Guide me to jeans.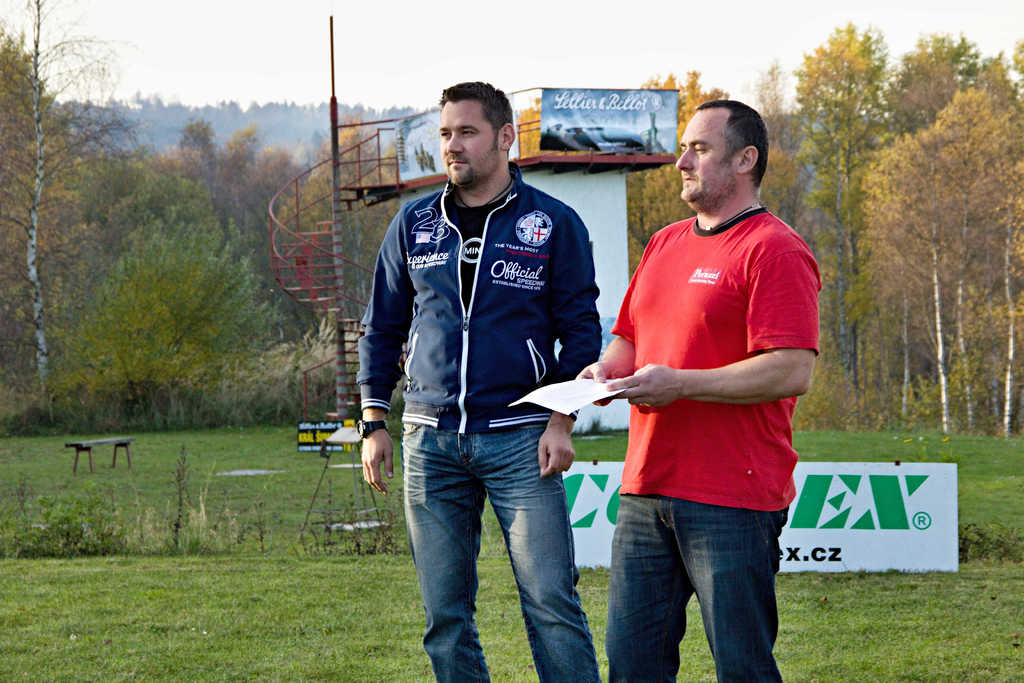
Guidance: <box>401,420,600,682</box>.
